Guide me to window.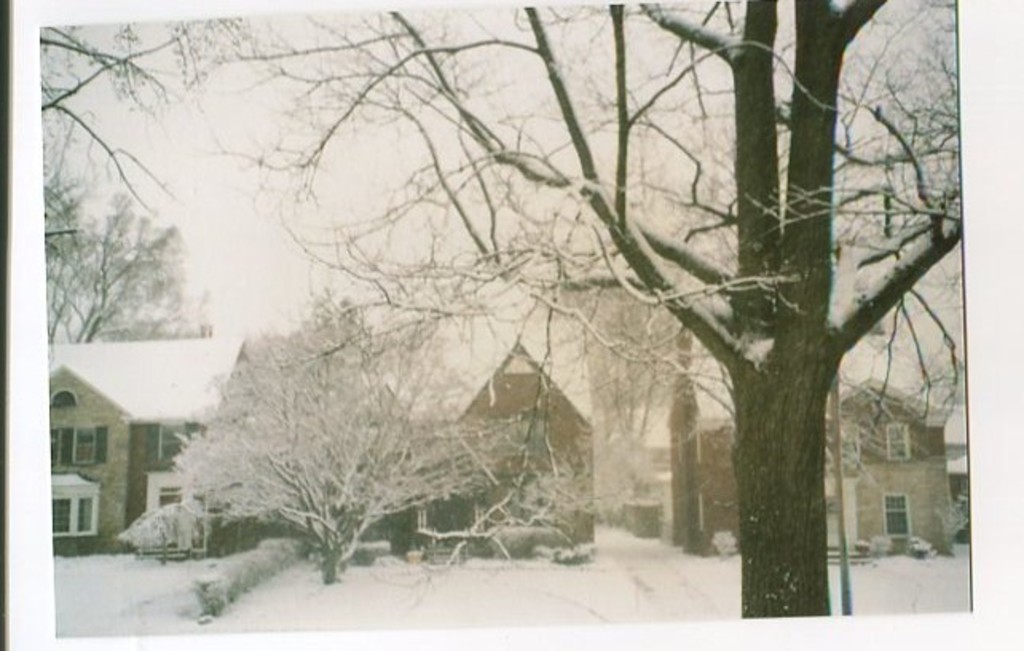
Guidance: pyautogui.locateOnScreen(885, 418, 909, 464).
